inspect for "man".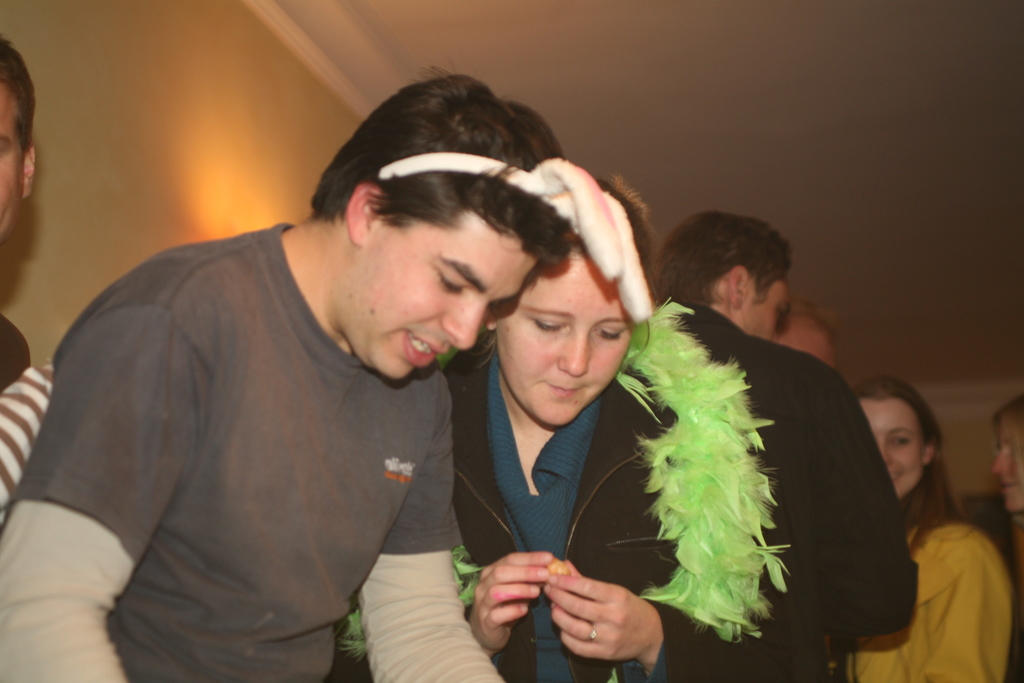
Inspection: select_region(650, 211, 918, 682).
